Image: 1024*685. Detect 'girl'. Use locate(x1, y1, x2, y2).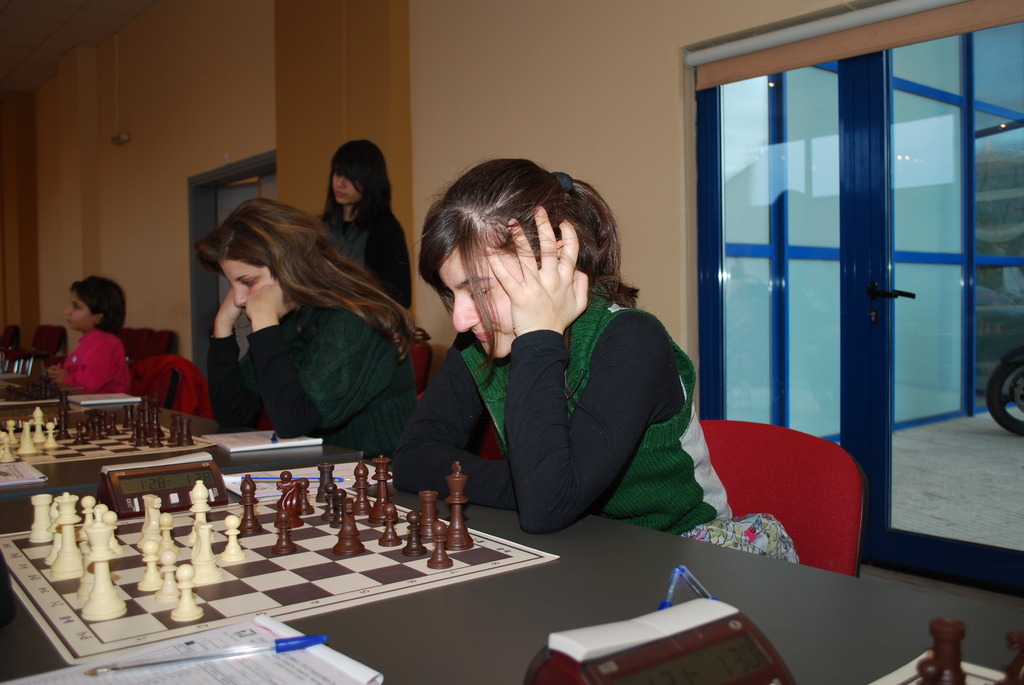
locate(319, 139, 412, 311).
